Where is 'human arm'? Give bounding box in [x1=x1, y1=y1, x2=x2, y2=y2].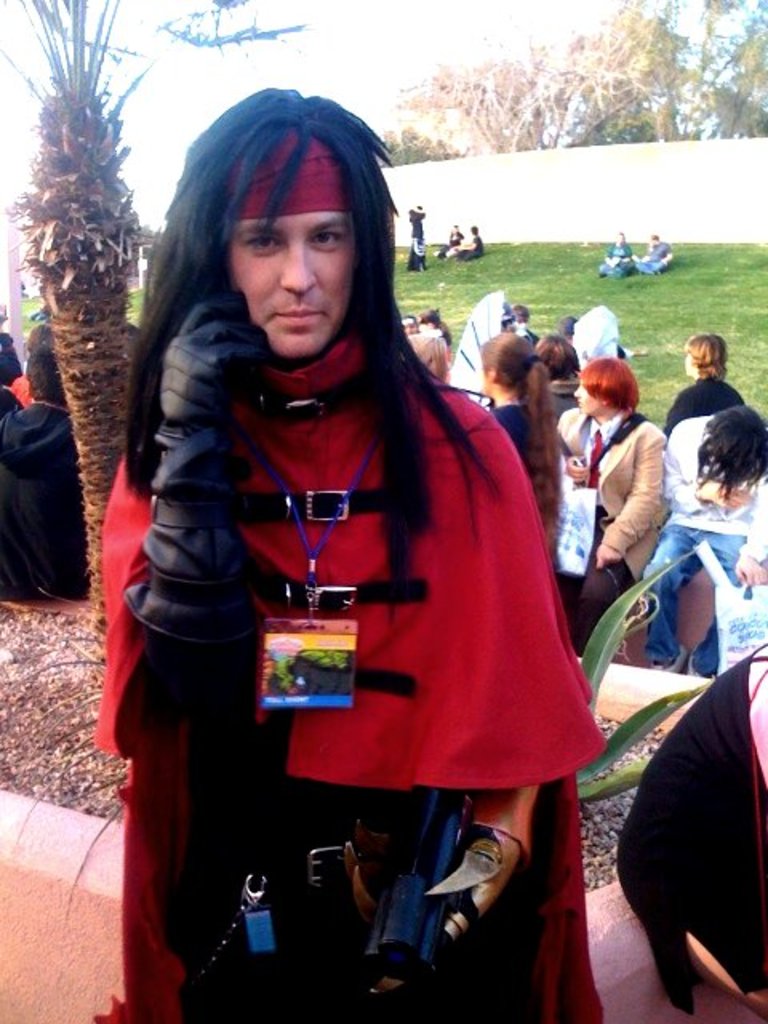
[x1=534, y1=413, x2=590, y2=478].
